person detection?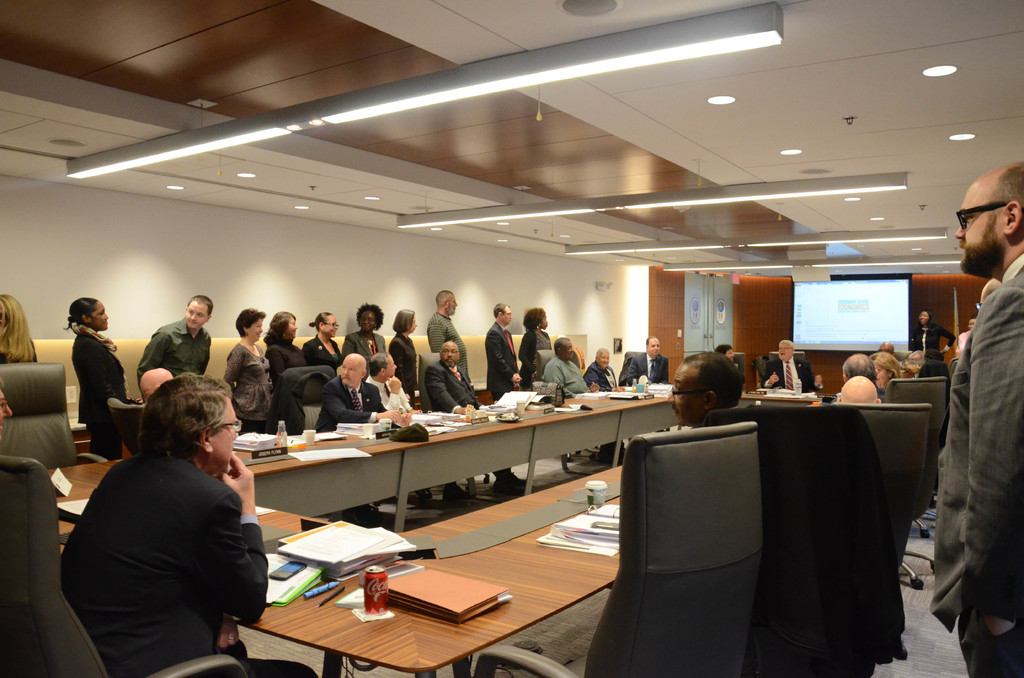
Rect(0, 291, 38, 365)
